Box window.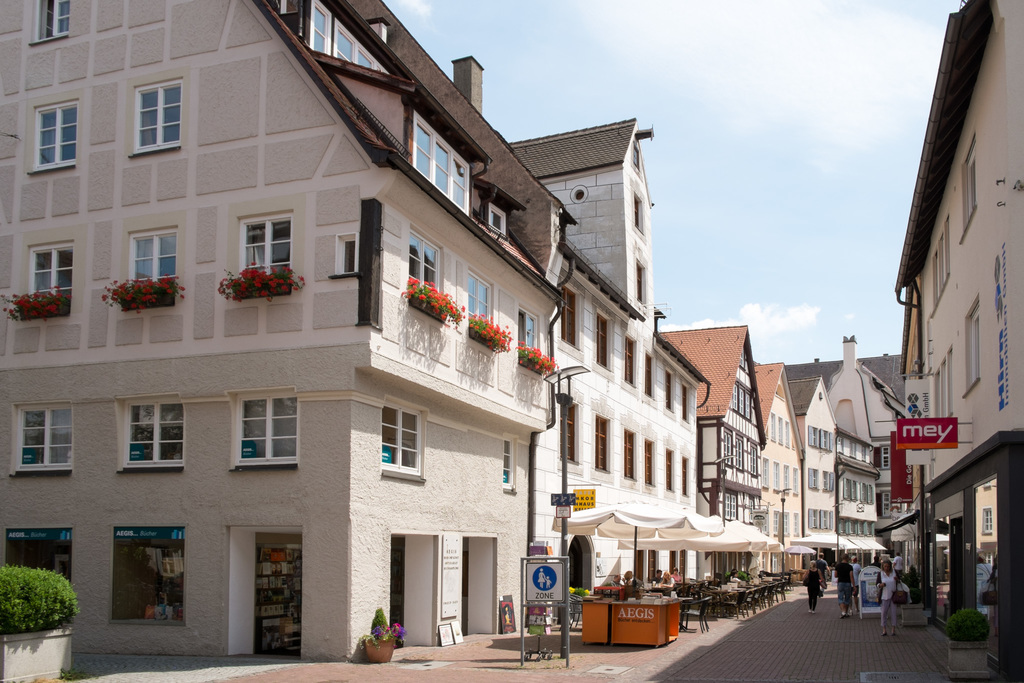
detection(336, 236, 357, 273).
